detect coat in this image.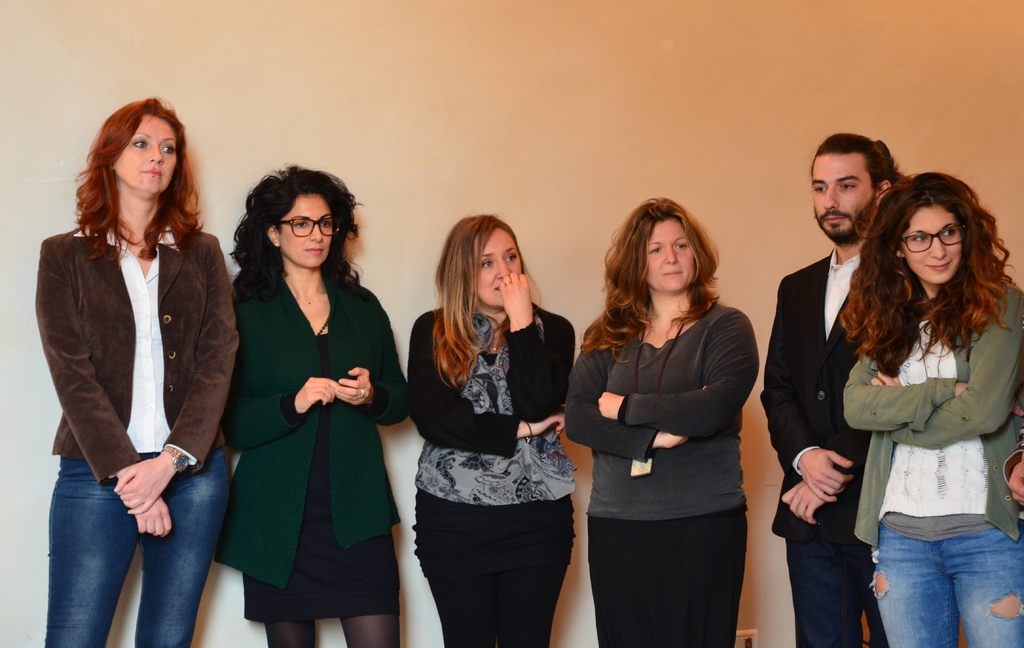
Detection: bbox=[46, 219, 239, 484].
